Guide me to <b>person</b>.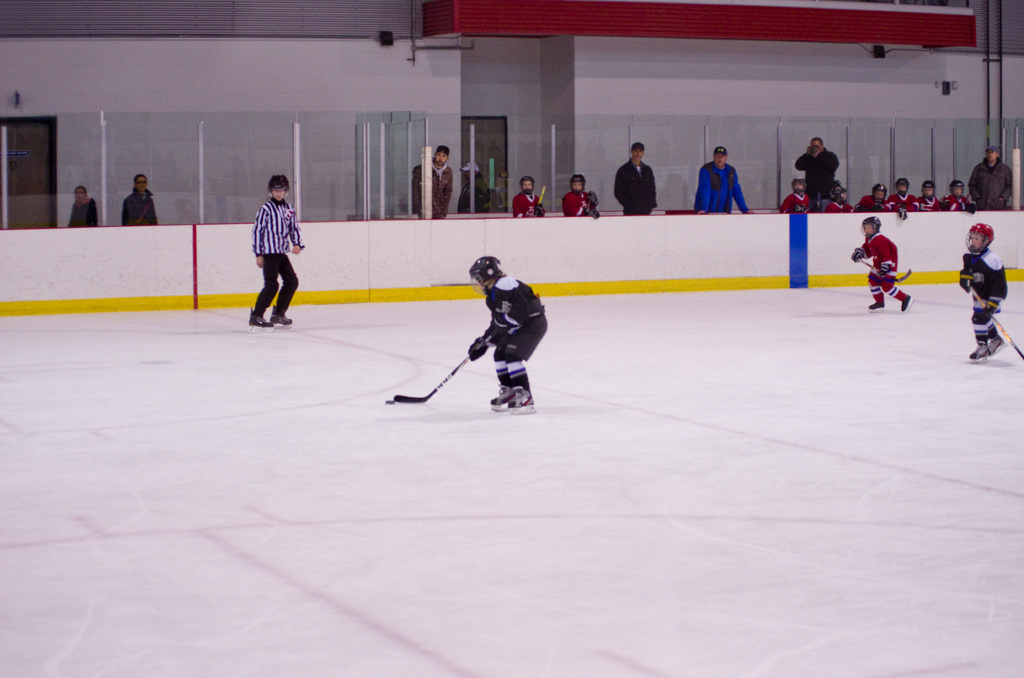
Guidance: {"x1": 690, "y1": 146, "x2": 750, "y2": 216}.
